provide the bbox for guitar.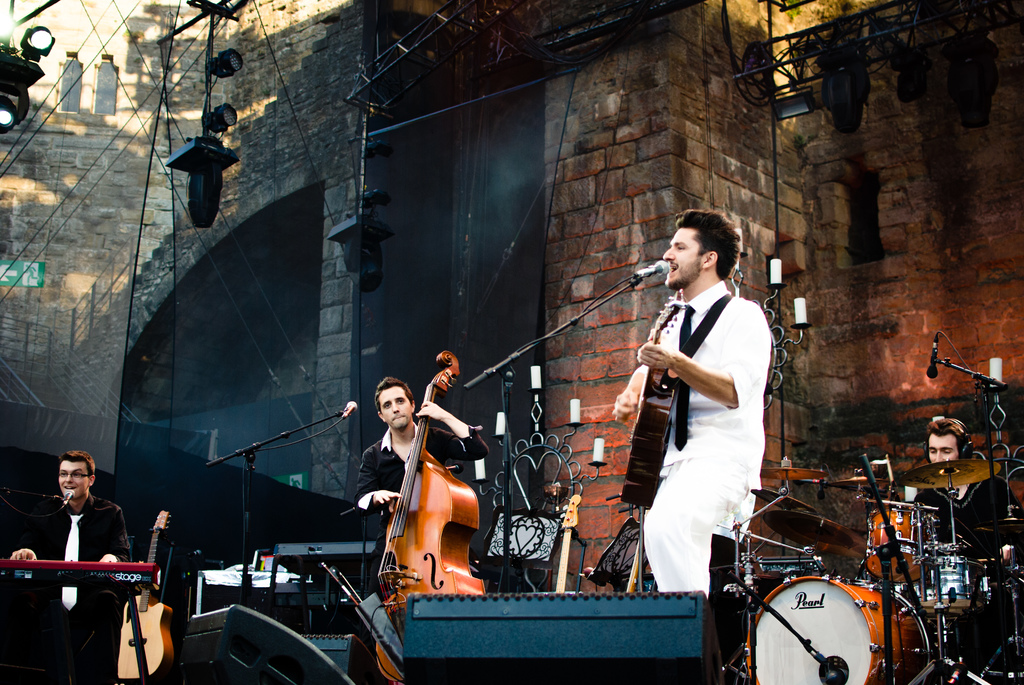
bbox=(368, 338, 486, 684).
